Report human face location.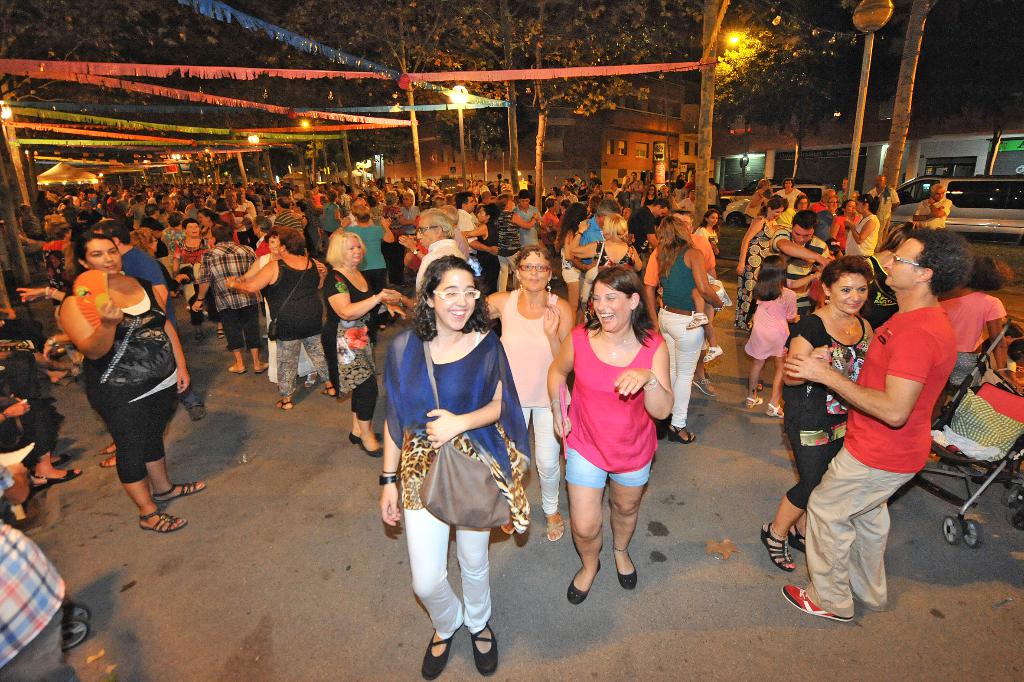
Report: Rect(186, 220, 198, 237).
